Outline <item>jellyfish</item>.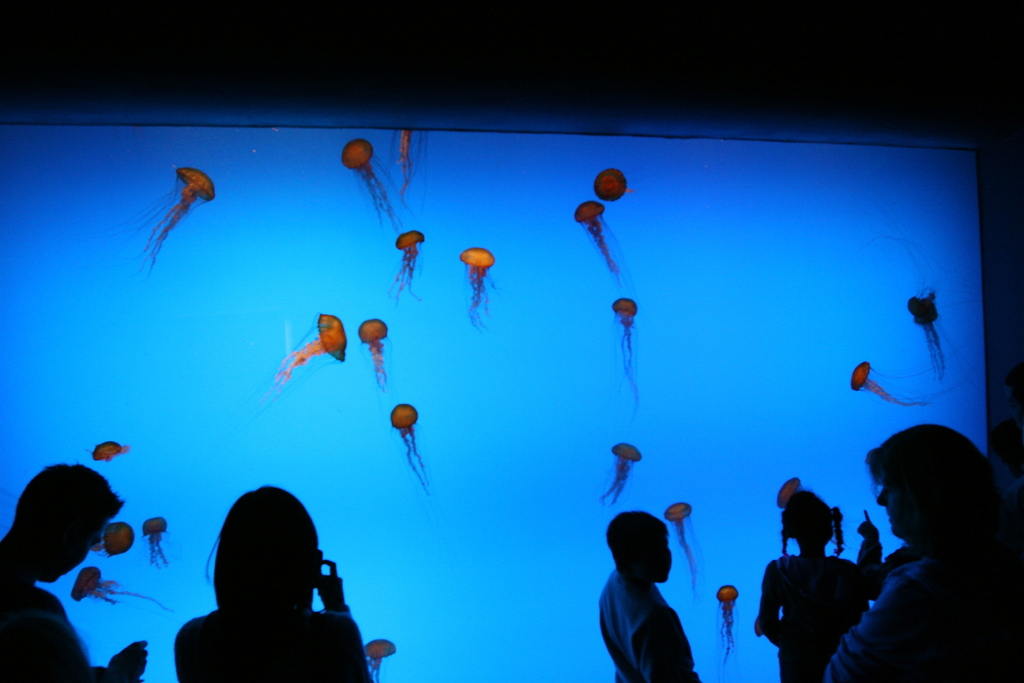
Outline: rect(570, 202, 635, 288).
